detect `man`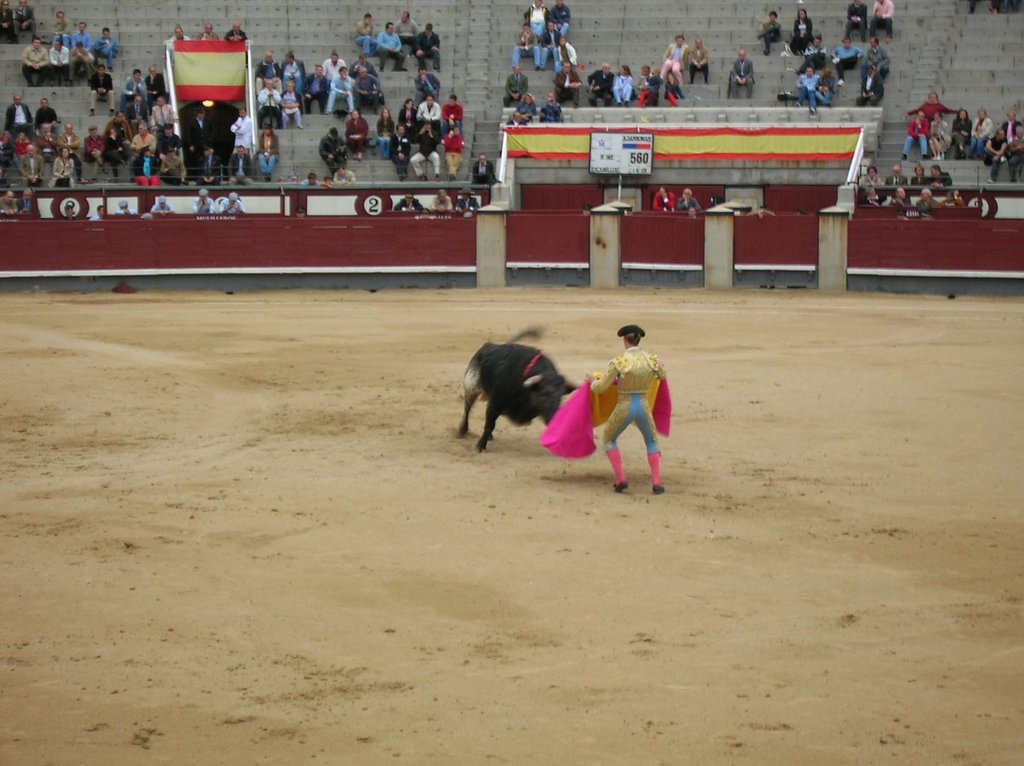
crop(524, 0, 549, 42)
